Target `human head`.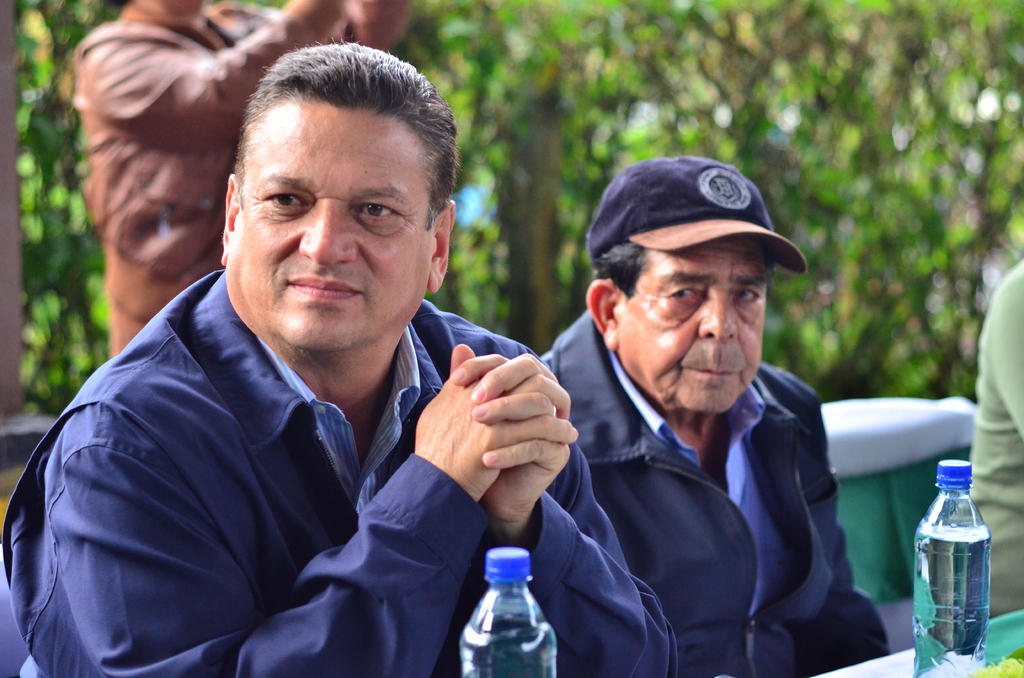
Target region: l=595, t=160, r=797, b=403.
